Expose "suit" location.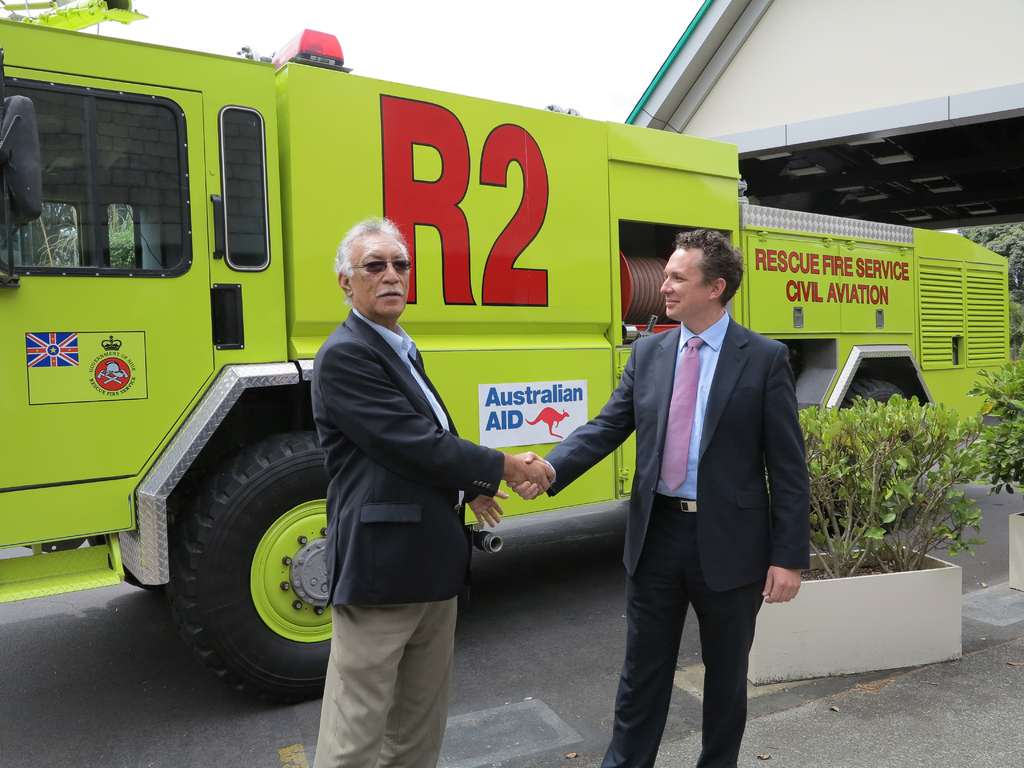
Exposed at rect(309, 307, 509, 767).
